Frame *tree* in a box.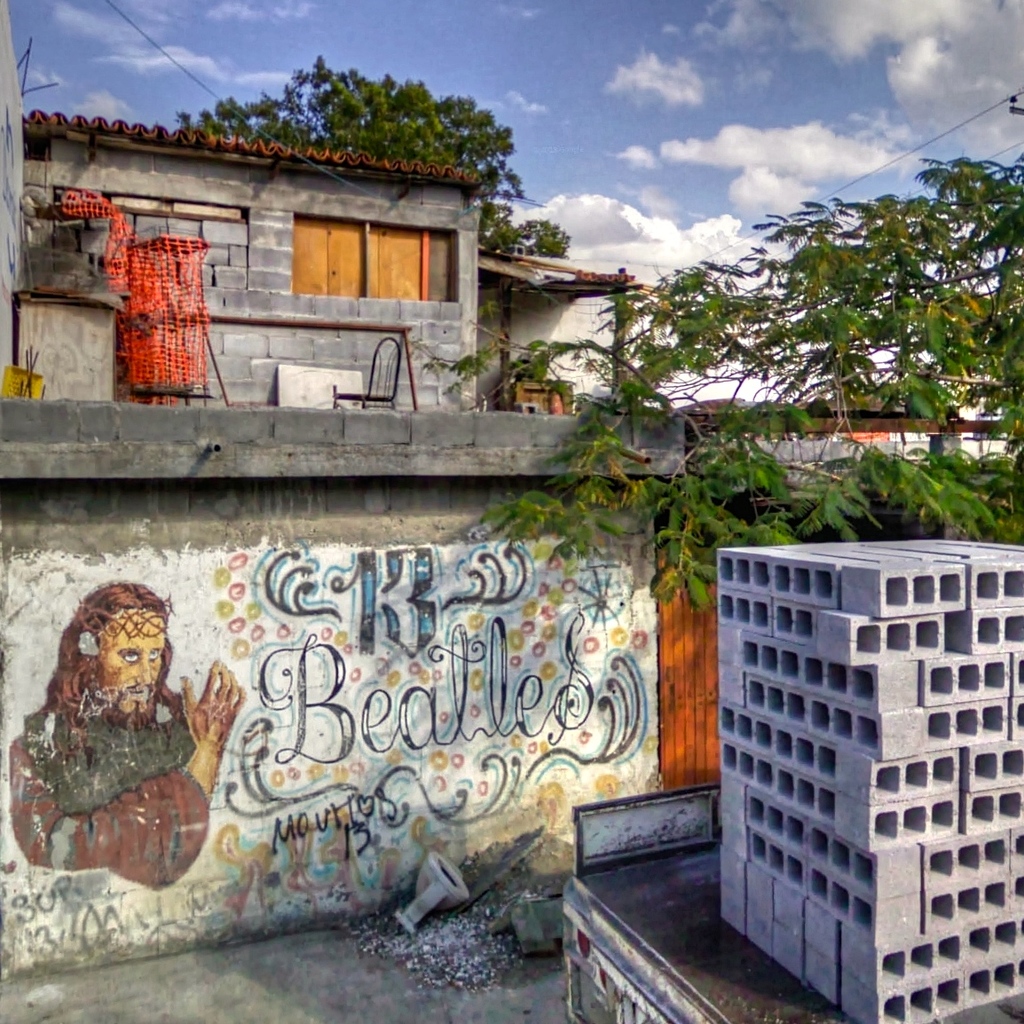
BBox(166, 50, 532, 203).
